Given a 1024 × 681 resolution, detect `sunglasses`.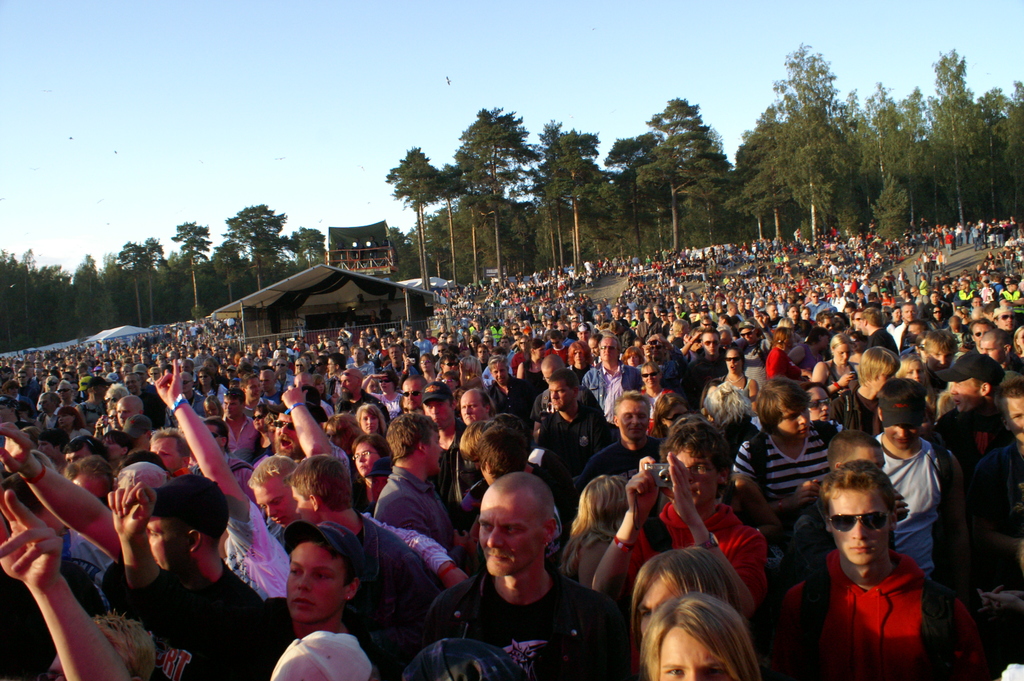
(x1=645, y1=341, x2=666, y2=352).
